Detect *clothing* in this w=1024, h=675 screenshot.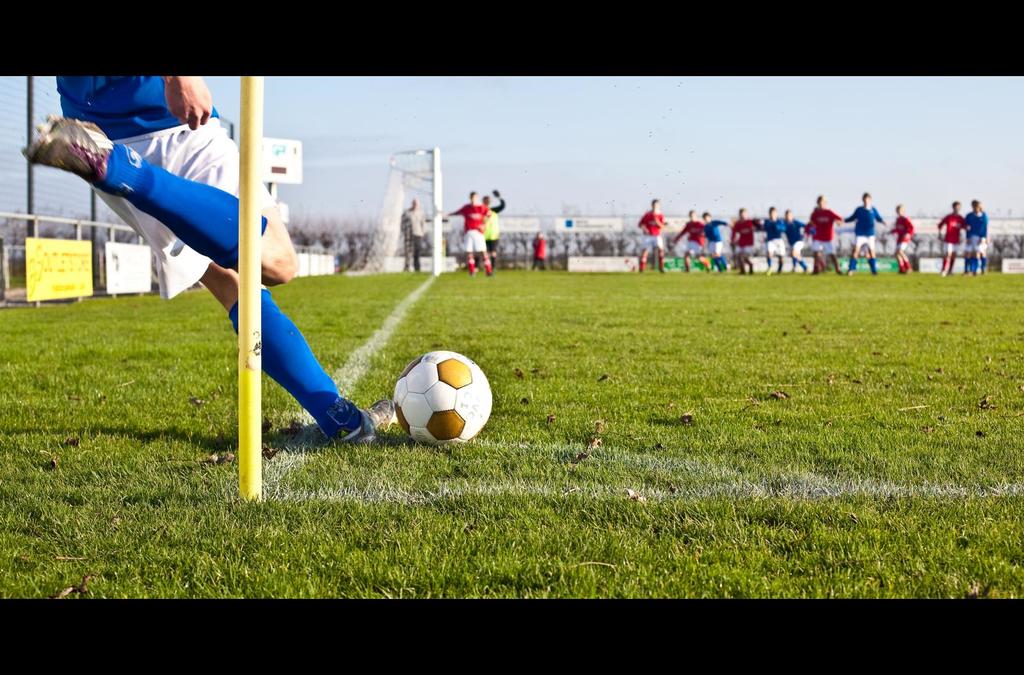
Detection: l=781, t=221, r=808, b=256.
